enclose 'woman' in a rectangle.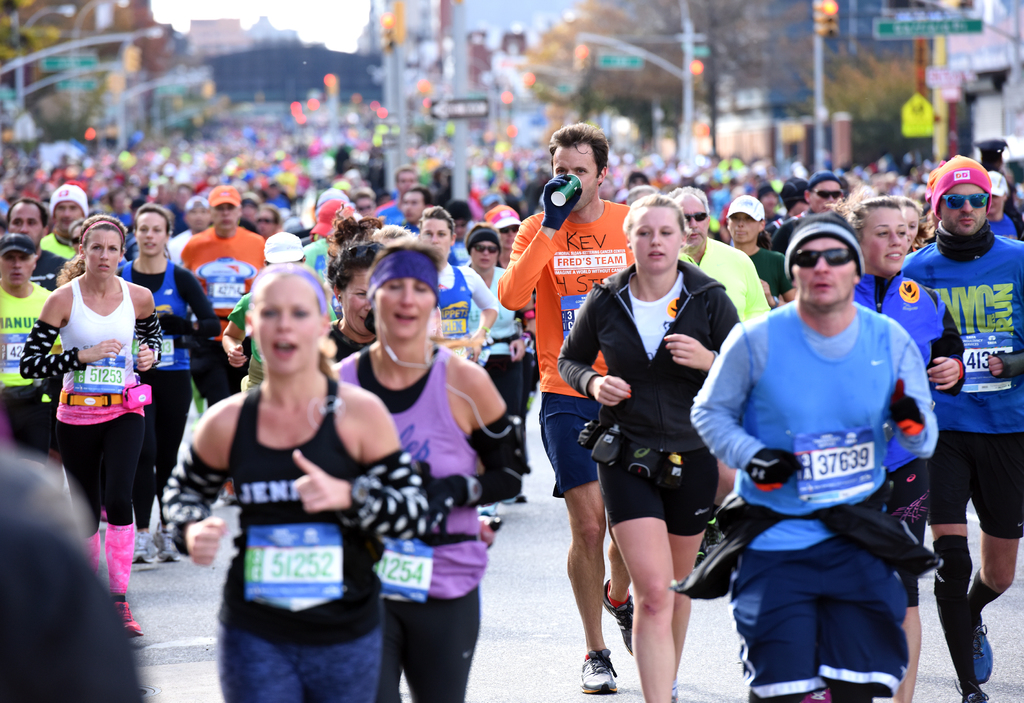
(x1=556, y1=197, x2=744, y2=702).
